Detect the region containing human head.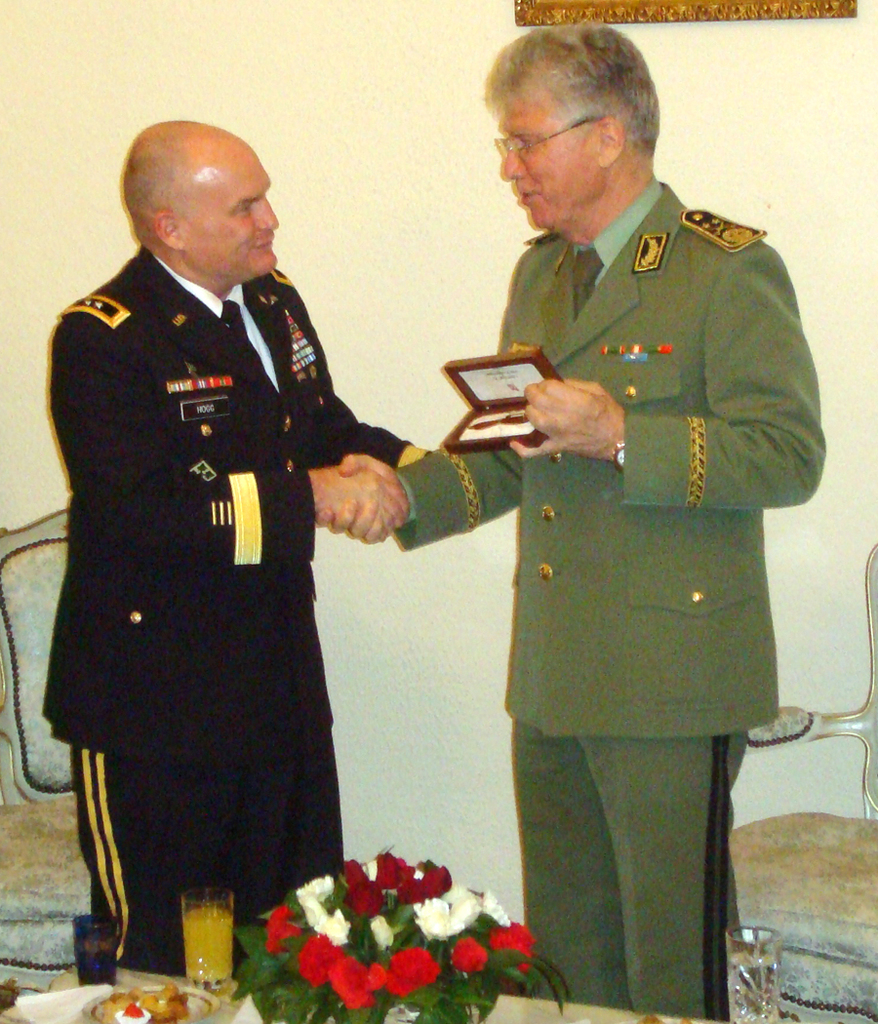
detection(123, 116, 279, 276).
